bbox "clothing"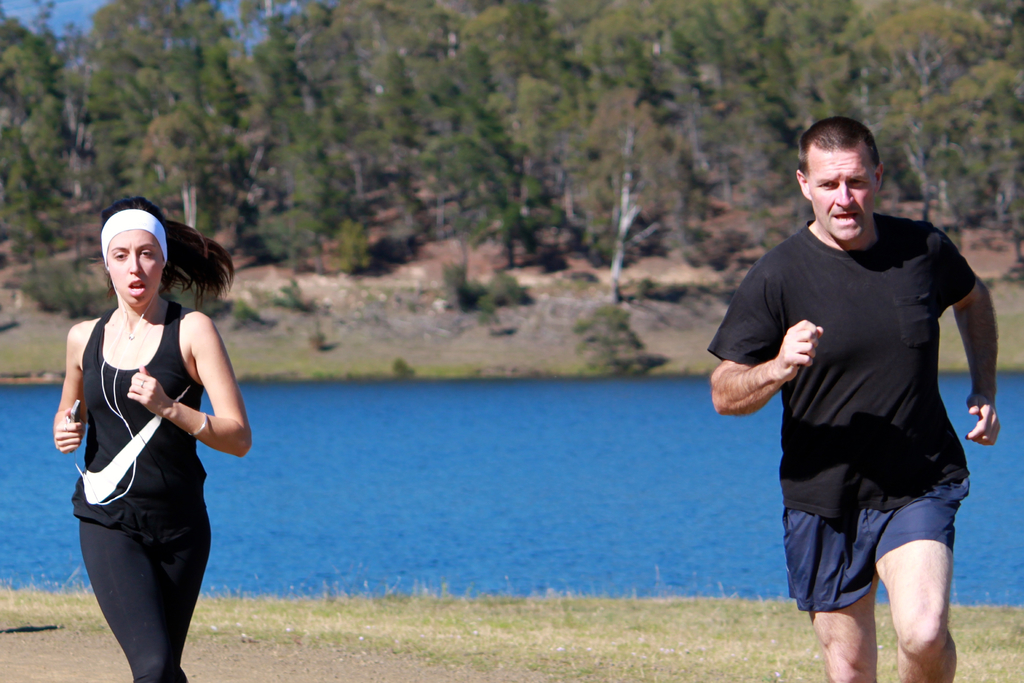
detection(65, 294, 218, 682)
